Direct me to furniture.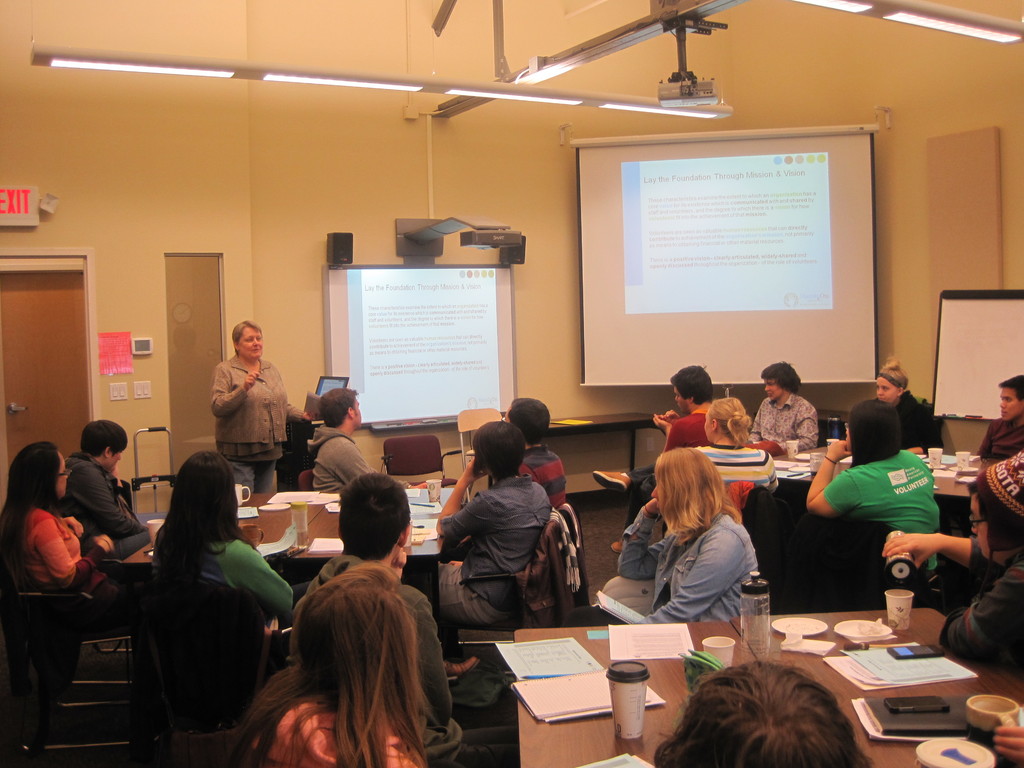
Direction: [left=456, top=404, right=505, bottom=481].
